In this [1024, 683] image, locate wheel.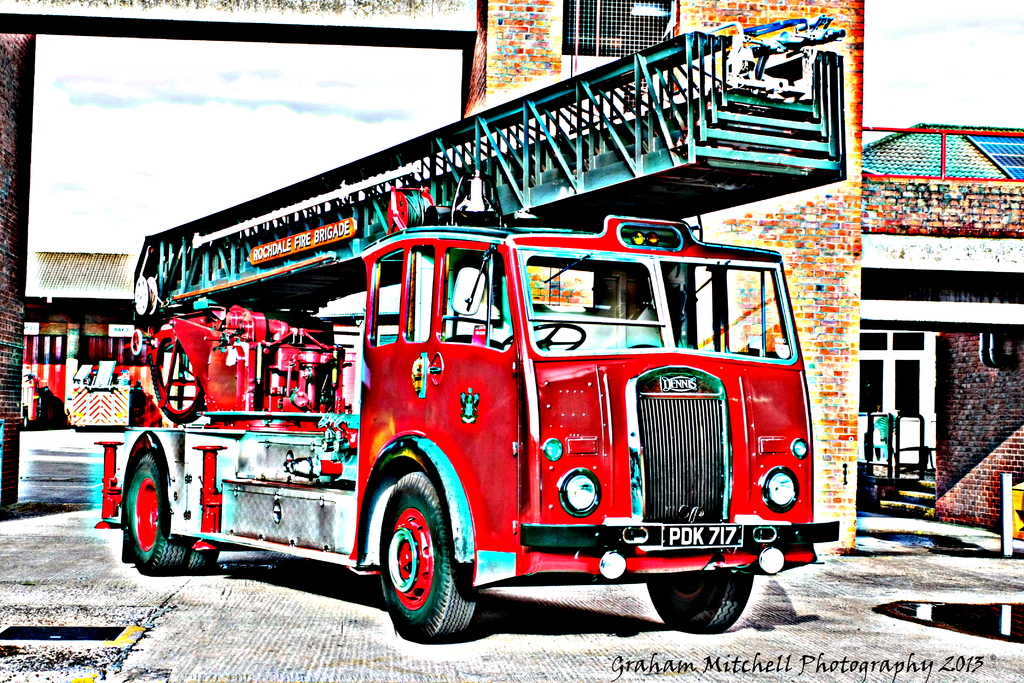
Bounding box: <region>646, 572, 755, 632</region>.
